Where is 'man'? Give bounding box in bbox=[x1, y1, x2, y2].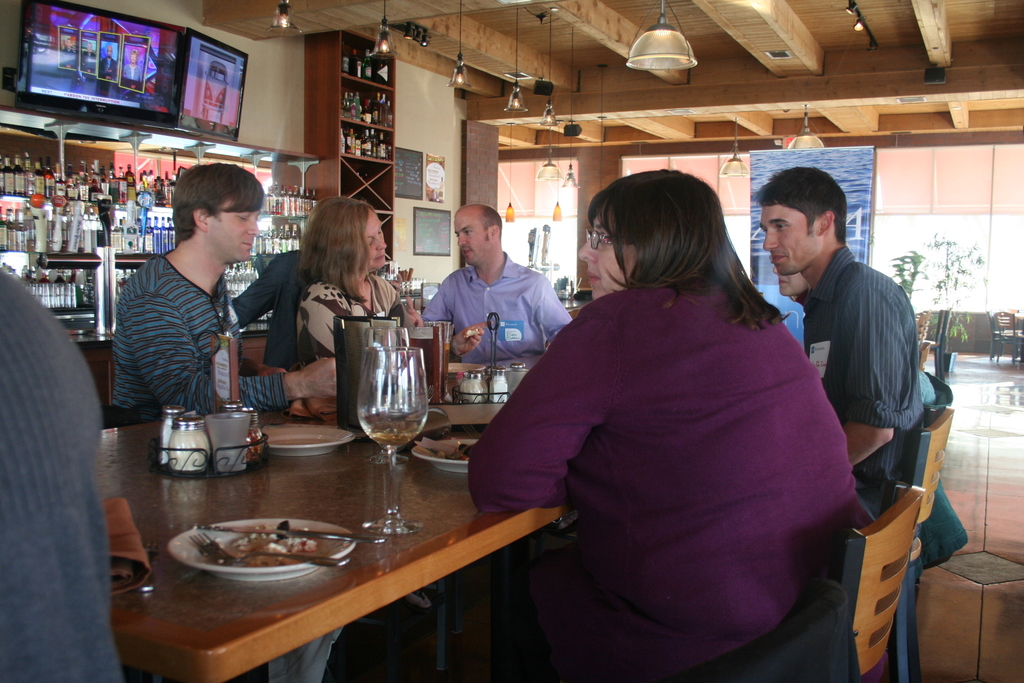
bbox=[409, 203, 573, 371].
